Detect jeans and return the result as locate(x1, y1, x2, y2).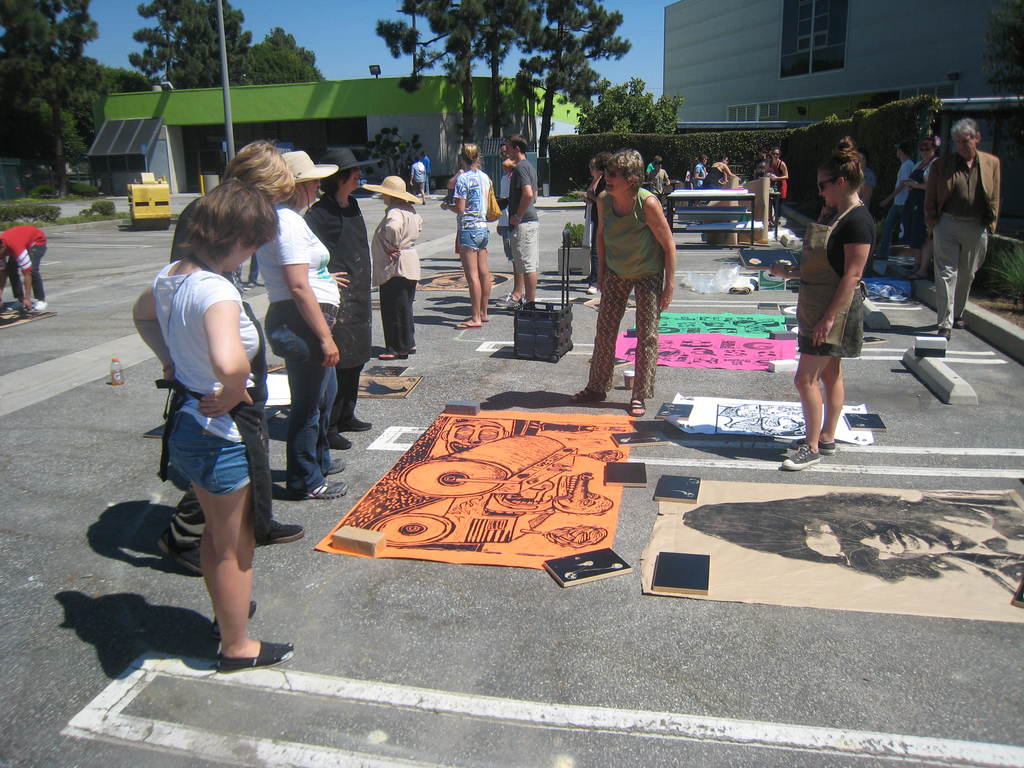
locate(276, 338, 339, 488).
